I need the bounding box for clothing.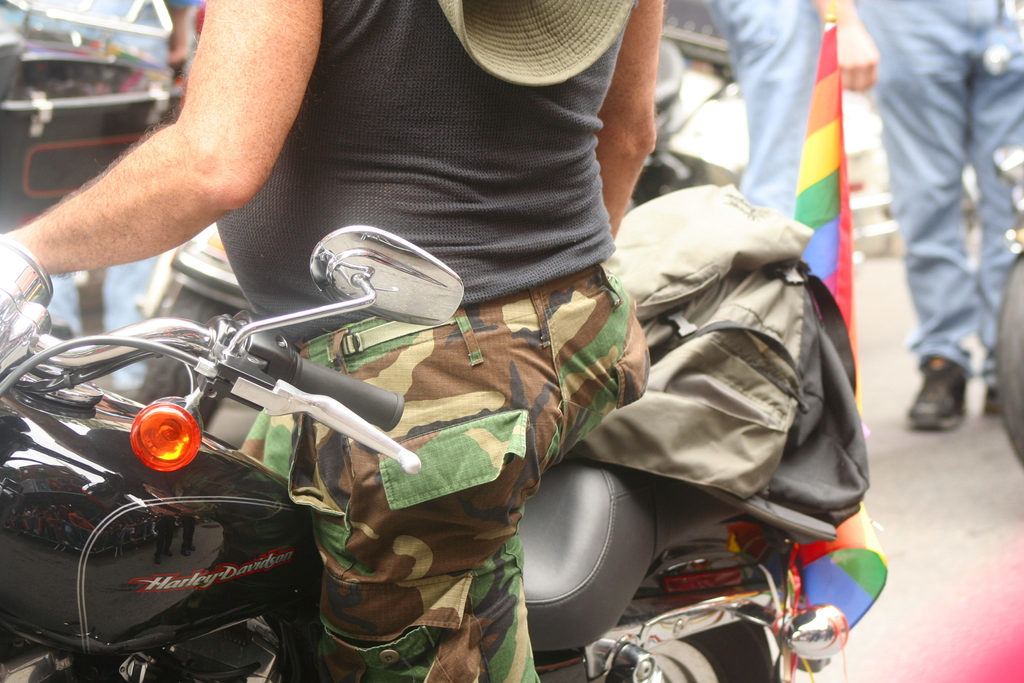
Here it is: crop(216, 0, 653, 682).
